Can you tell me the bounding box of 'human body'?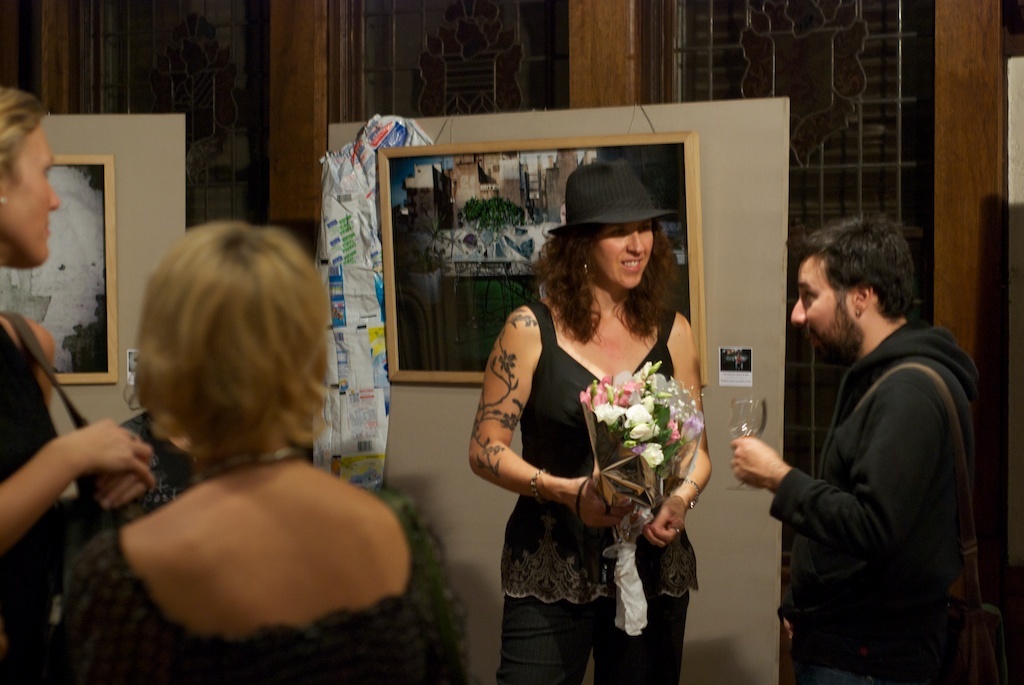
Rect(766, 216, 984, 684).
